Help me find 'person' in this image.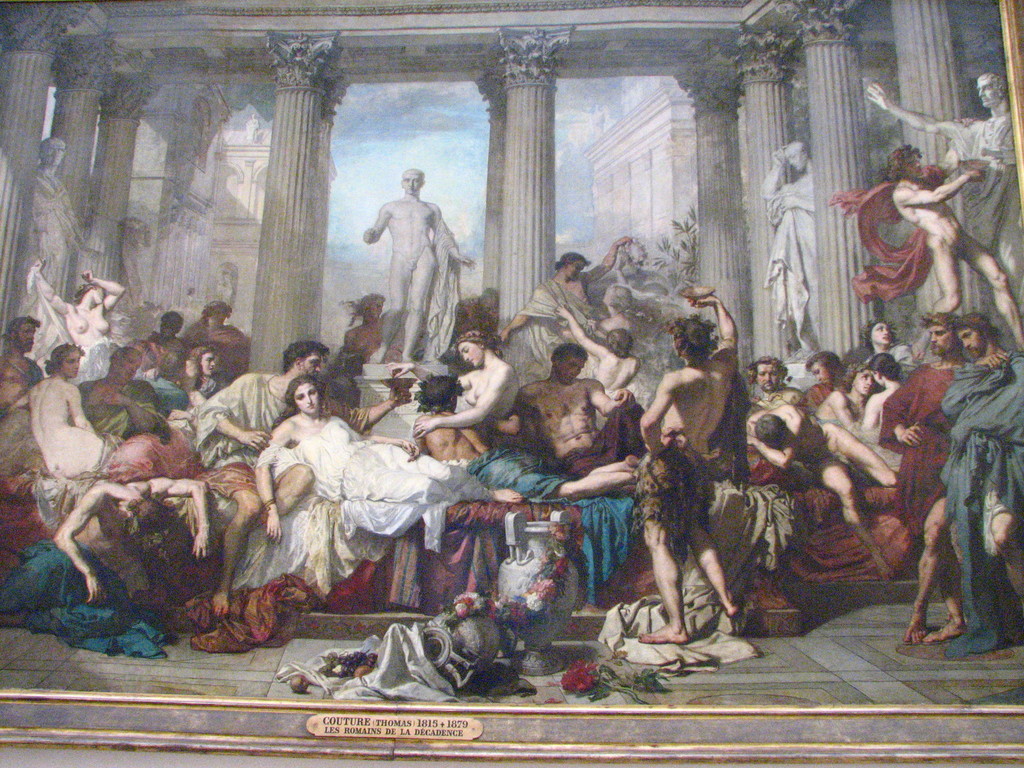
Found it: [873, 83, 1017, 362].
